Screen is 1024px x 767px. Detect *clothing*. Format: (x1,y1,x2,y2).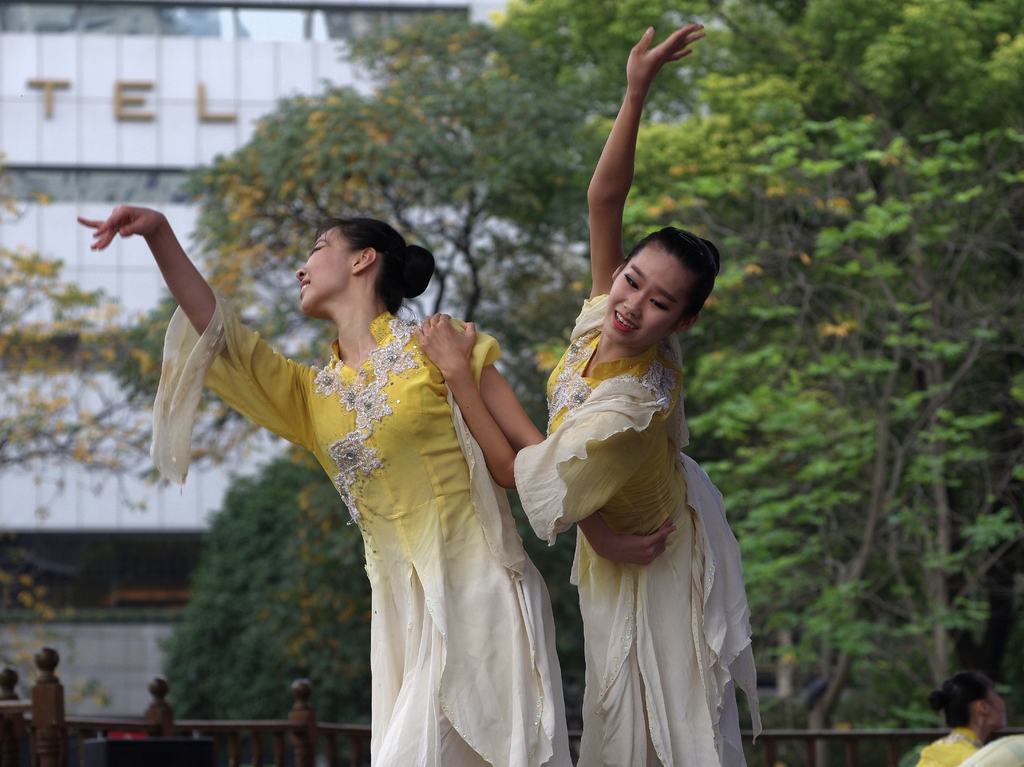
(893,727,978,766).
